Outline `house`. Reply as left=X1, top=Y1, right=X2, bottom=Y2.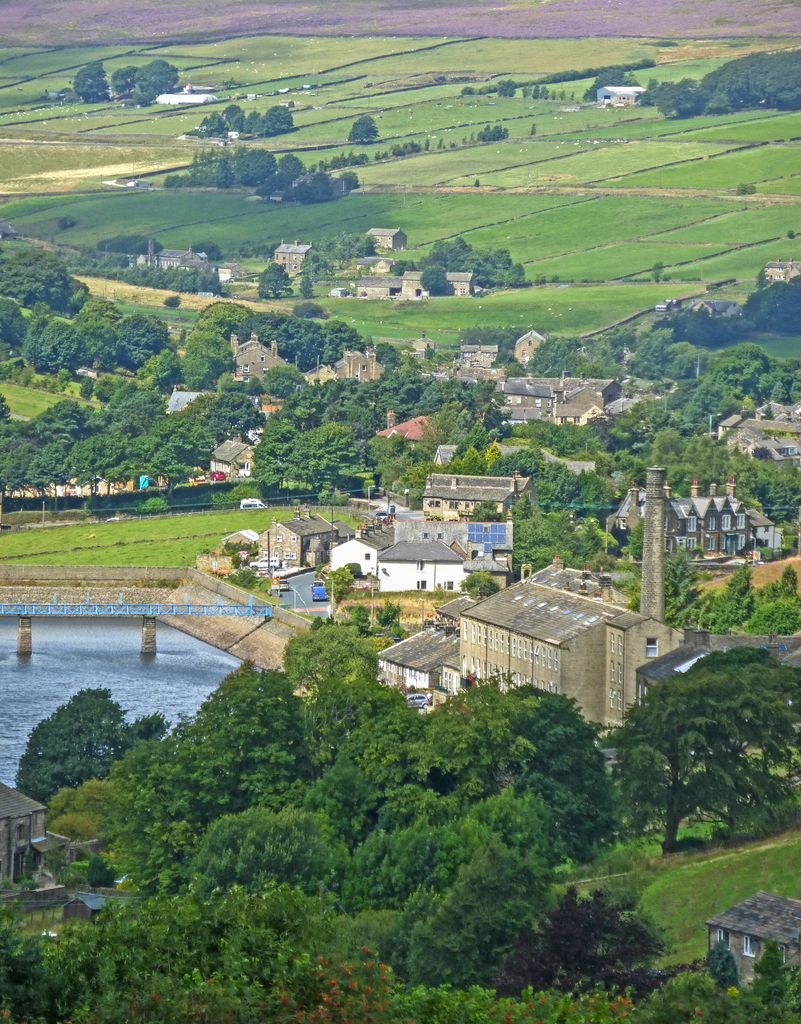
left=760, top=255, right=800, bottom=286.
